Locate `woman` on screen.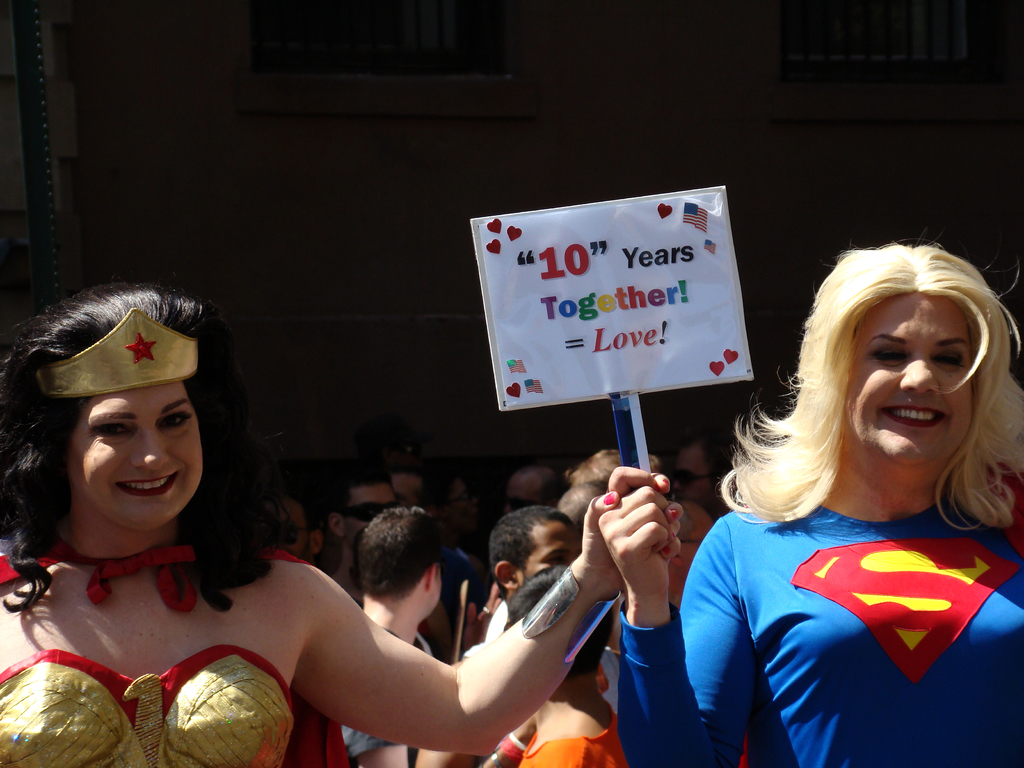
On screen at bbox(660, 230, 1023, 752).
